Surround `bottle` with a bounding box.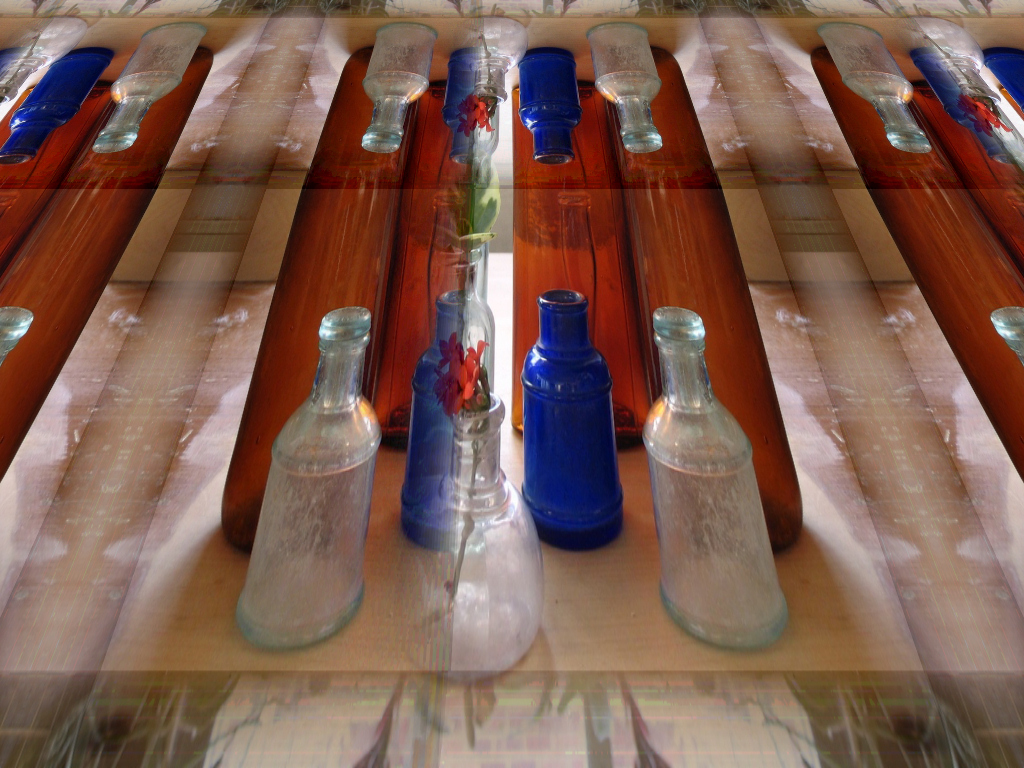
<region>580, 24, 667, 159</region>.
